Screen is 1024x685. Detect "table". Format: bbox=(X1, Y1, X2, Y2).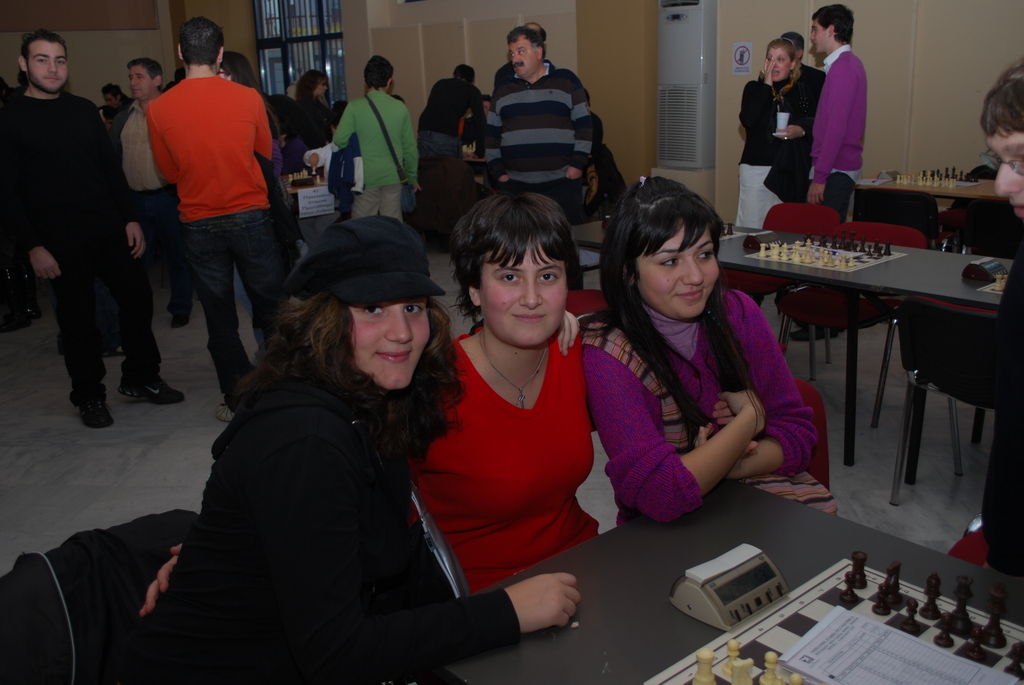
bbox=(299, 468, 1023, 684).
